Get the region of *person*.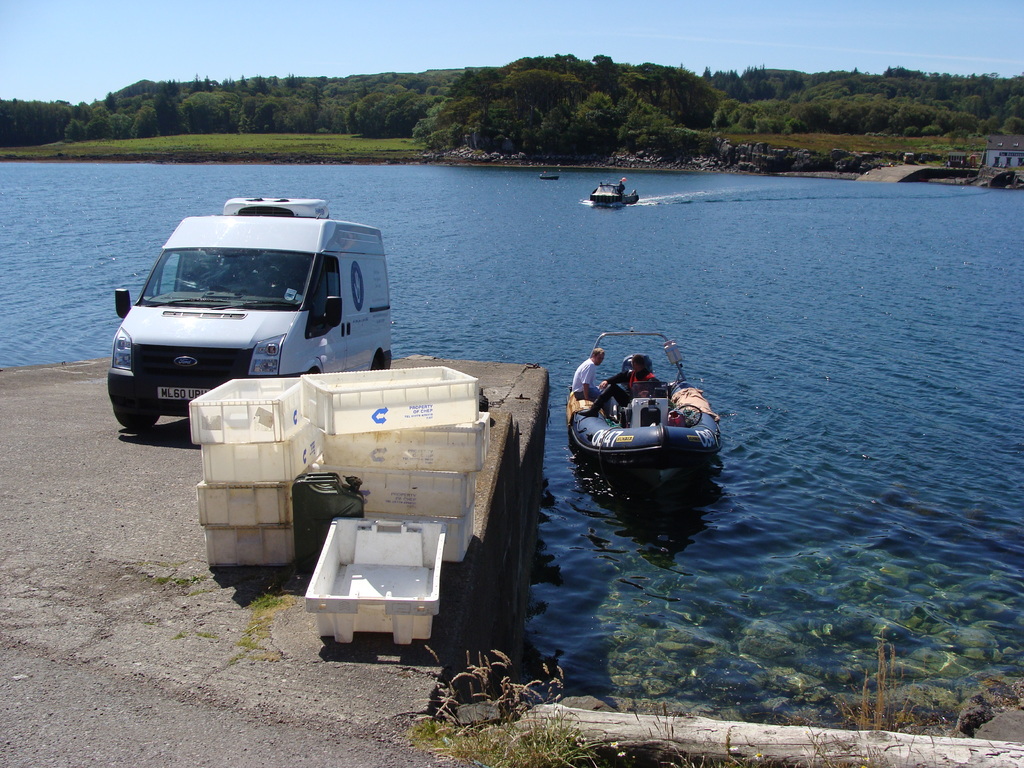
(x1=577, y1=356, x2=663, y2=420).
